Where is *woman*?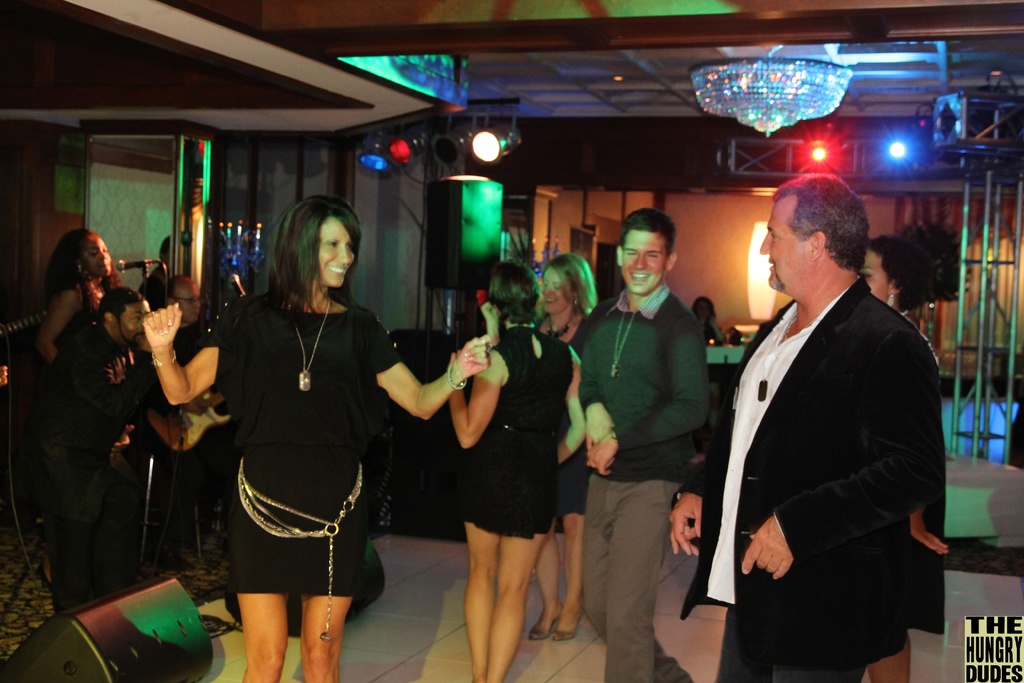
x1=525 y1=252 x2=600 y2=641.
